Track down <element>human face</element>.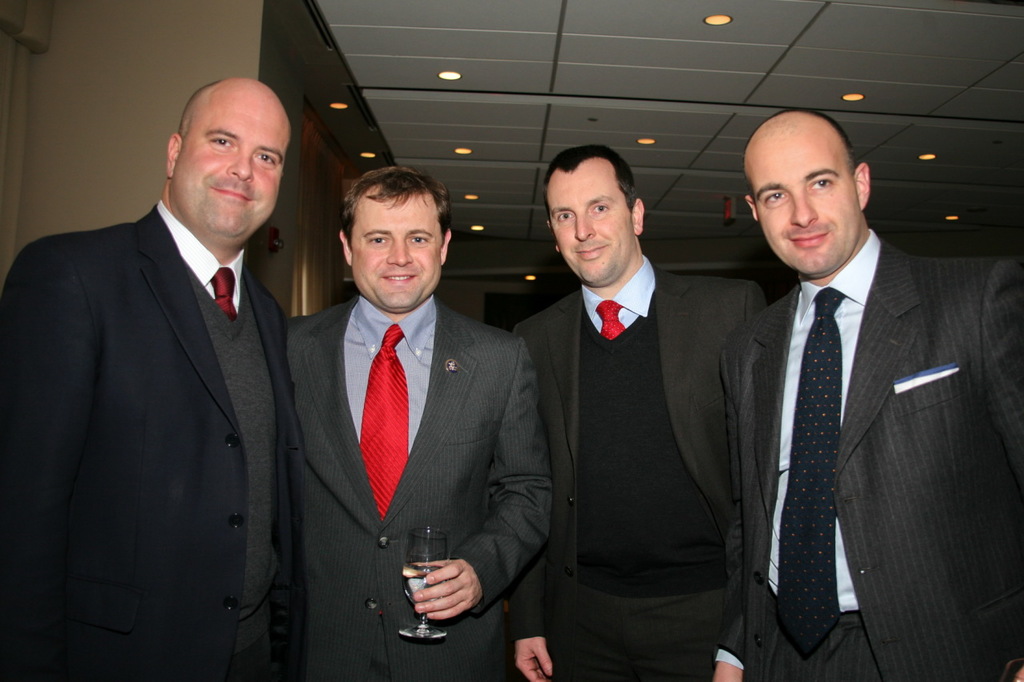
Tracked to box(545, 157, 627, 287).
